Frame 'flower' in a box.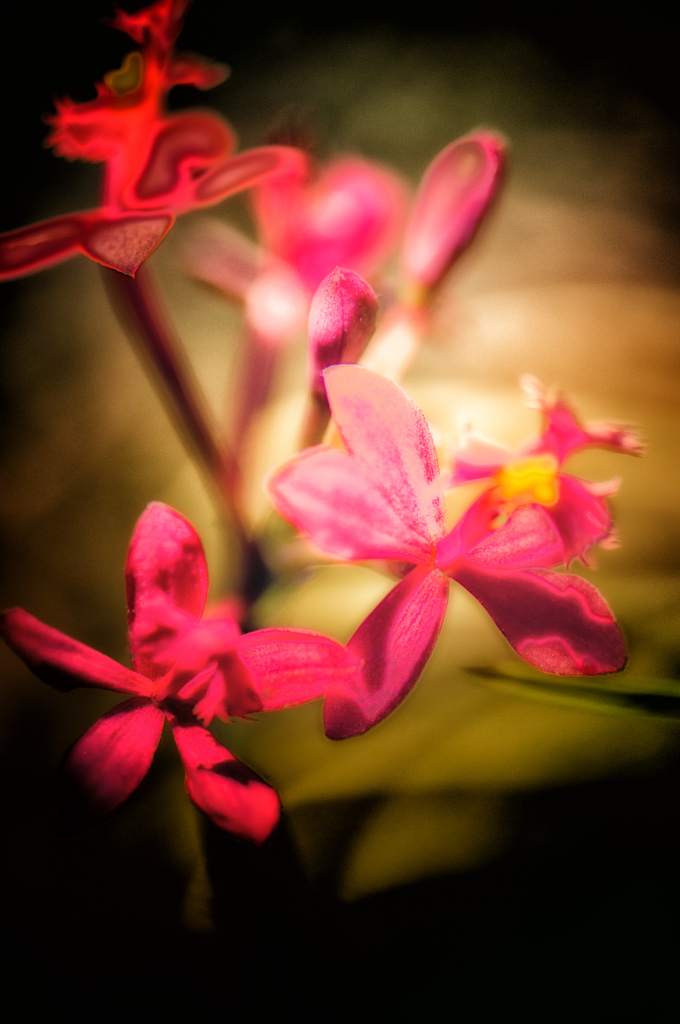
region(181, 143, 400, 353).
